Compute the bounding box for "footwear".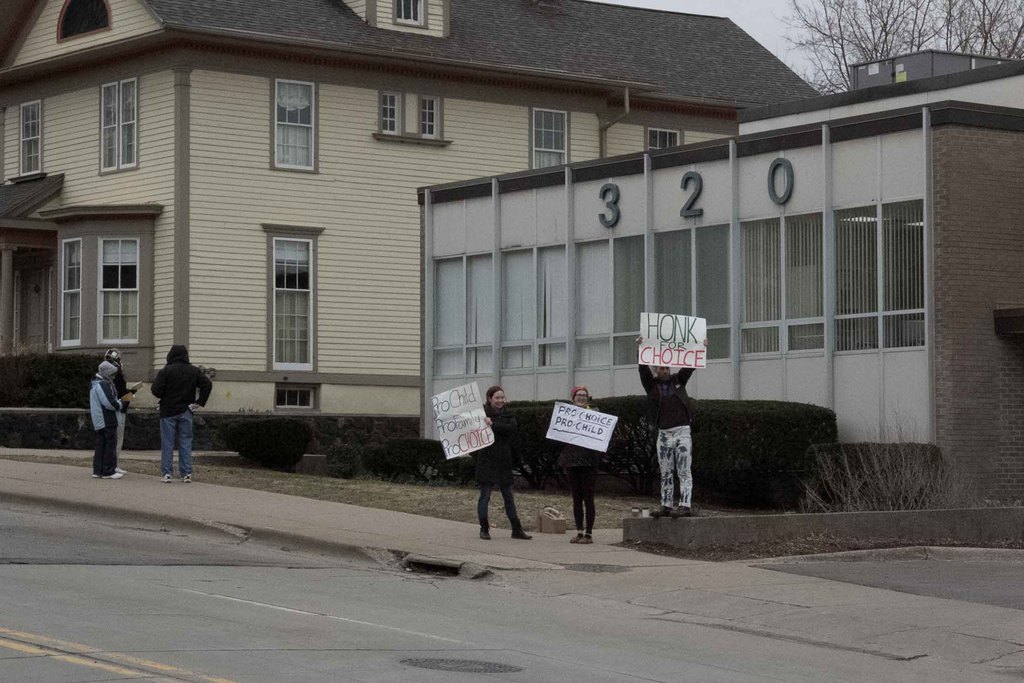
bbox(181, 472, 191, 486).
